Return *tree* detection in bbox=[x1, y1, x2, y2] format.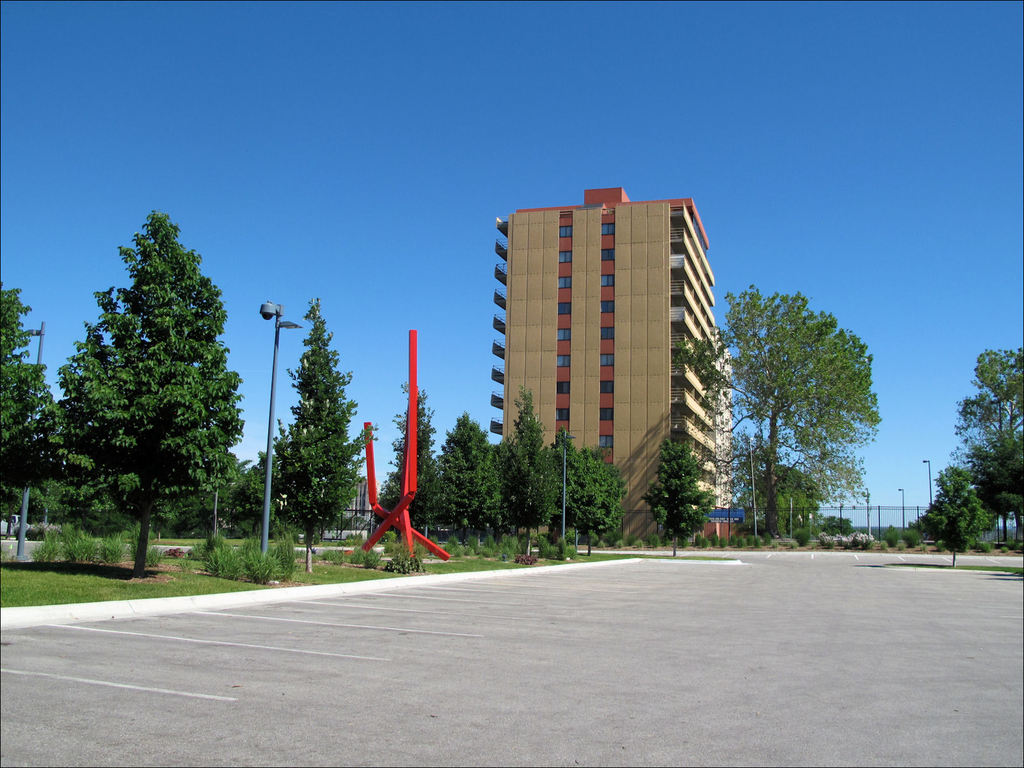
bbox=[571, 441, 629, 544].
